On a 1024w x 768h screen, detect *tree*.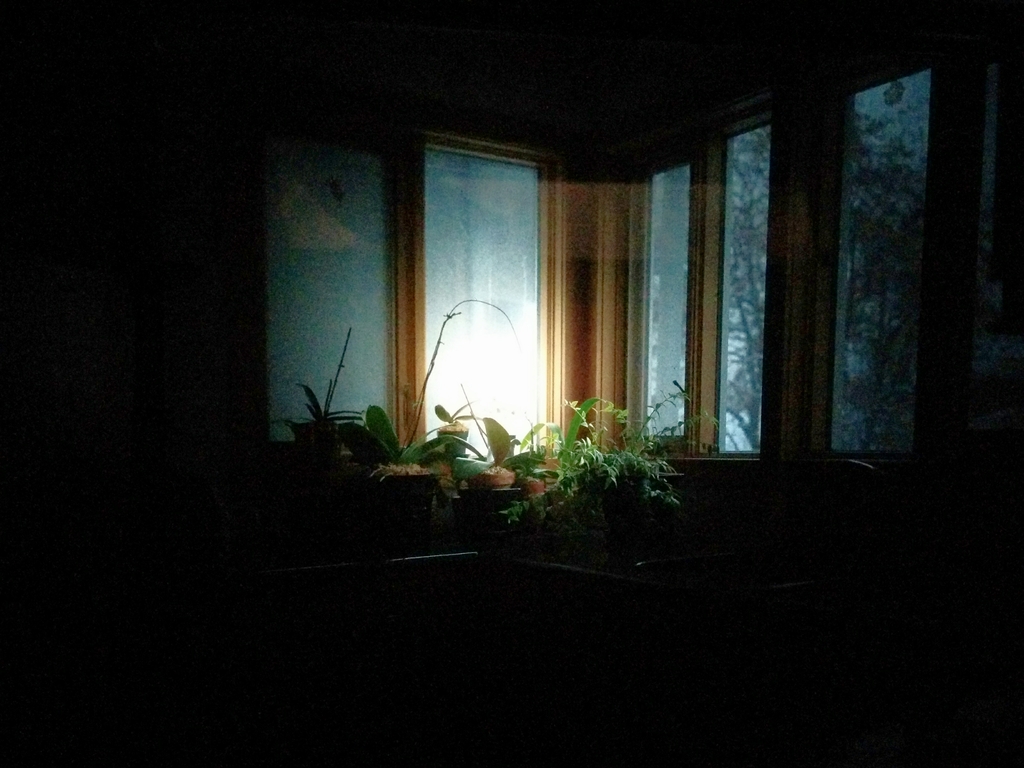
x1=719 y1=102 x2=922 y2=460.
